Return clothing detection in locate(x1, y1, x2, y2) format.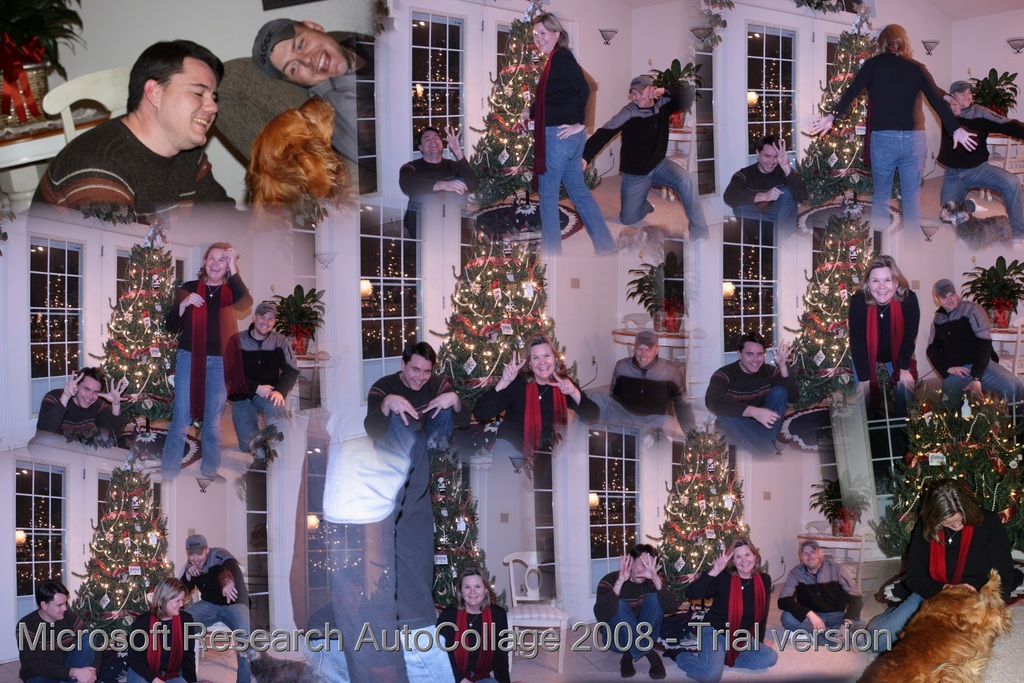
locate(165, 273, 254, 483).
